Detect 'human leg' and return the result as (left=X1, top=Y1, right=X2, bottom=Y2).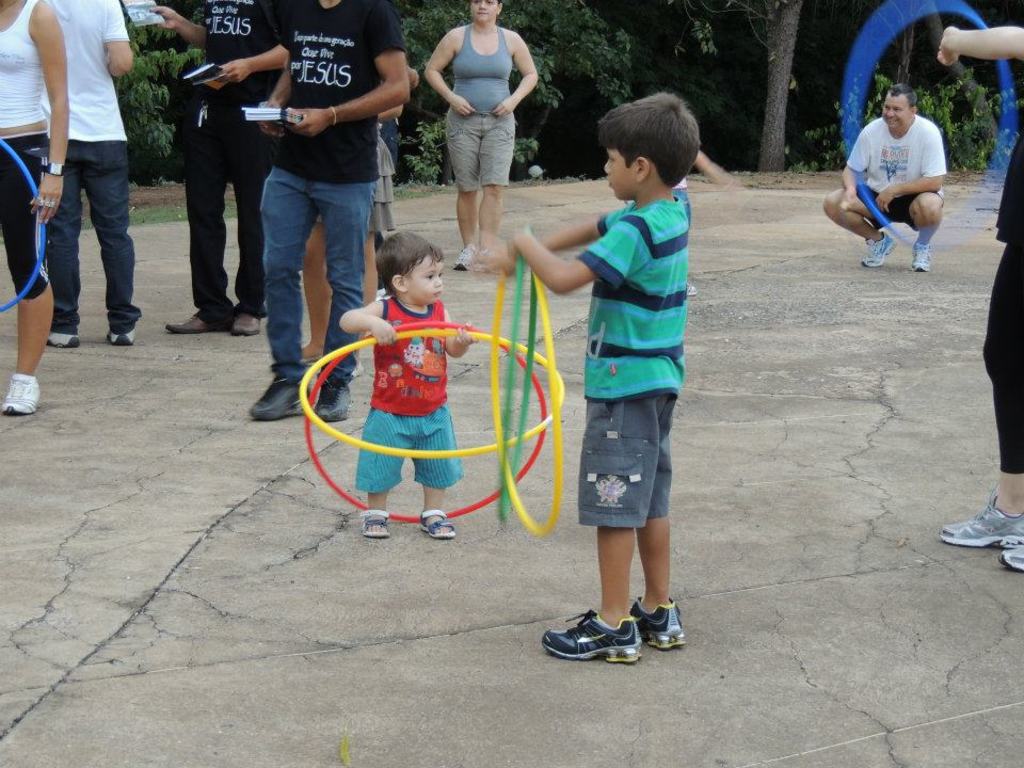
(left=310, top=164, right=374, bottom=423).
